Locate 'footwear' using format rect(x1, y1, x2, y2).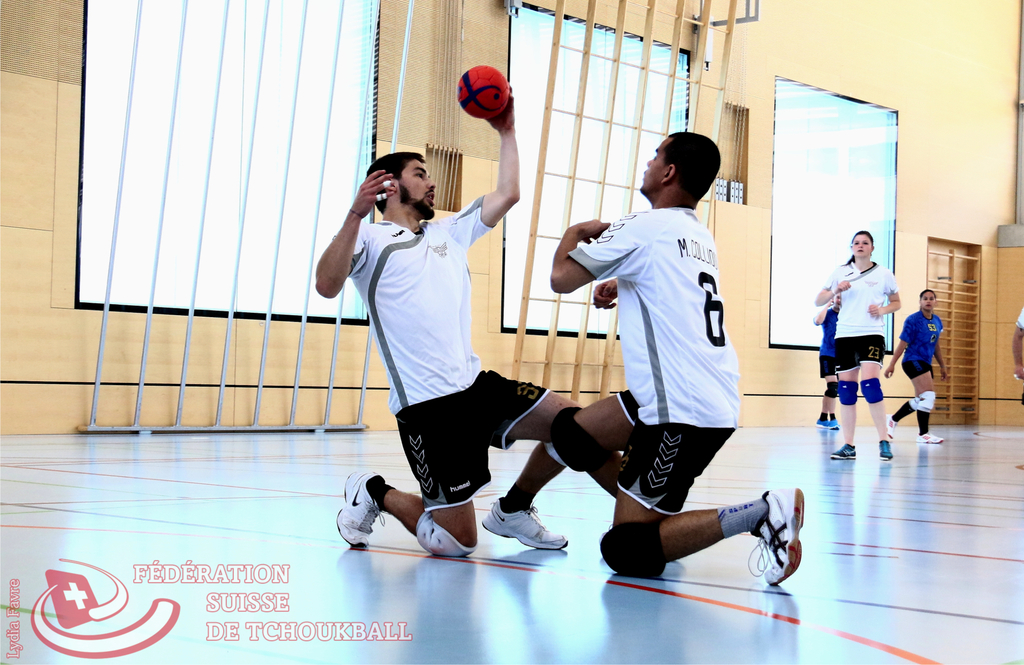
rect(879, 441, 895, 458).
